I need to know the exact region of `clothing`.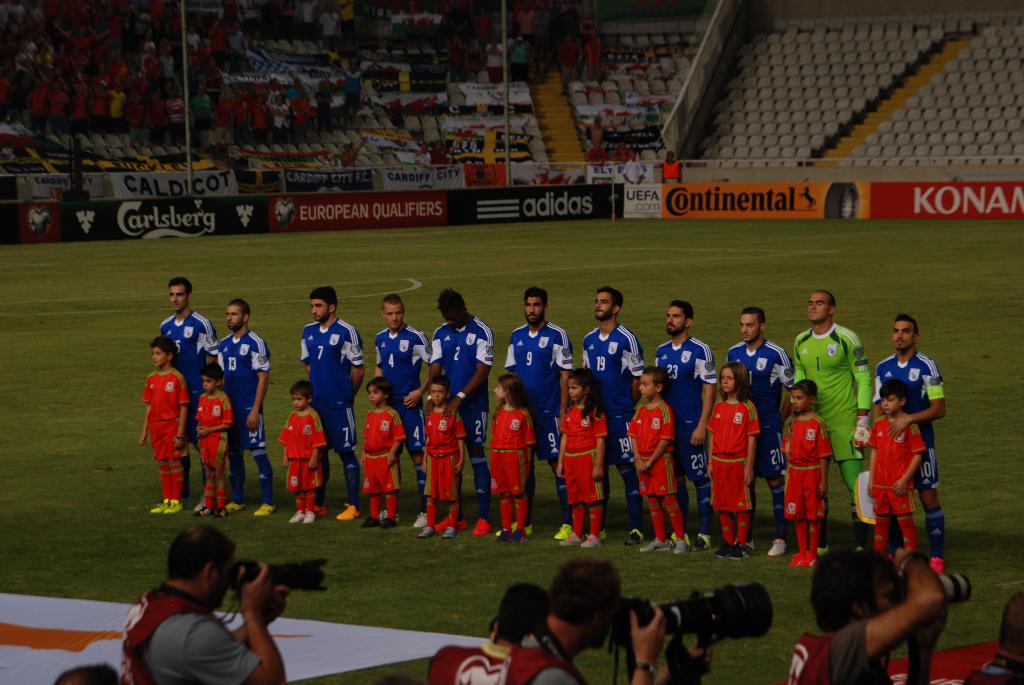
Region: (360,413,406,503).
